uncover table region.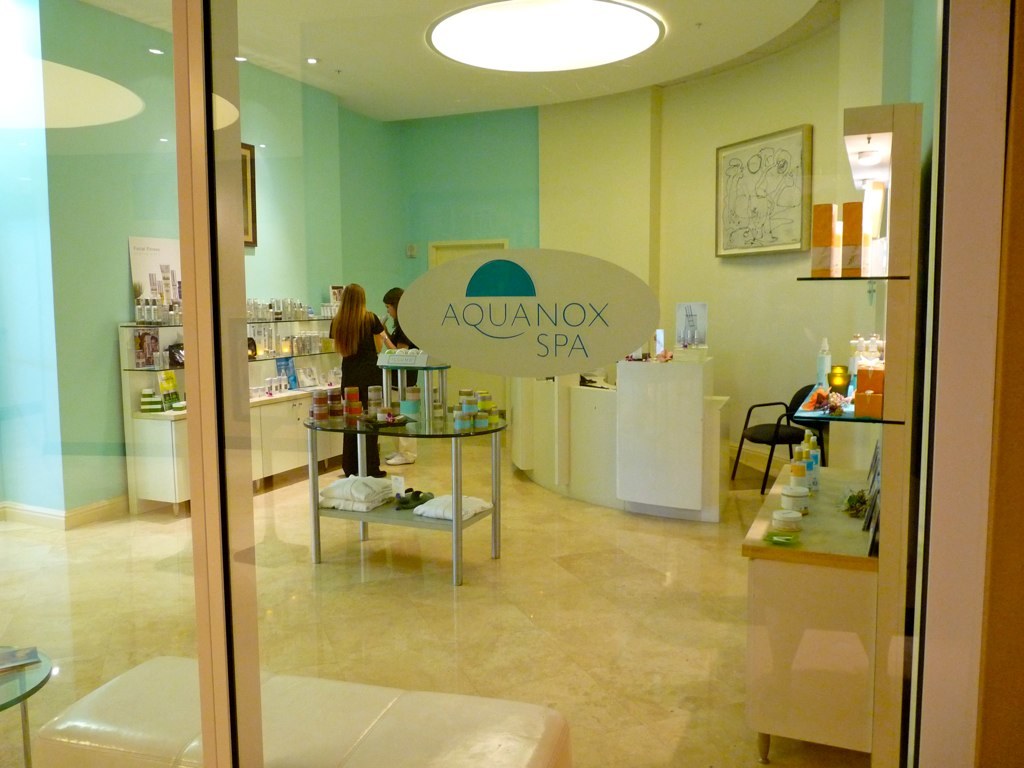
Uncovered: bbox=(739, 458, 875, 759).
